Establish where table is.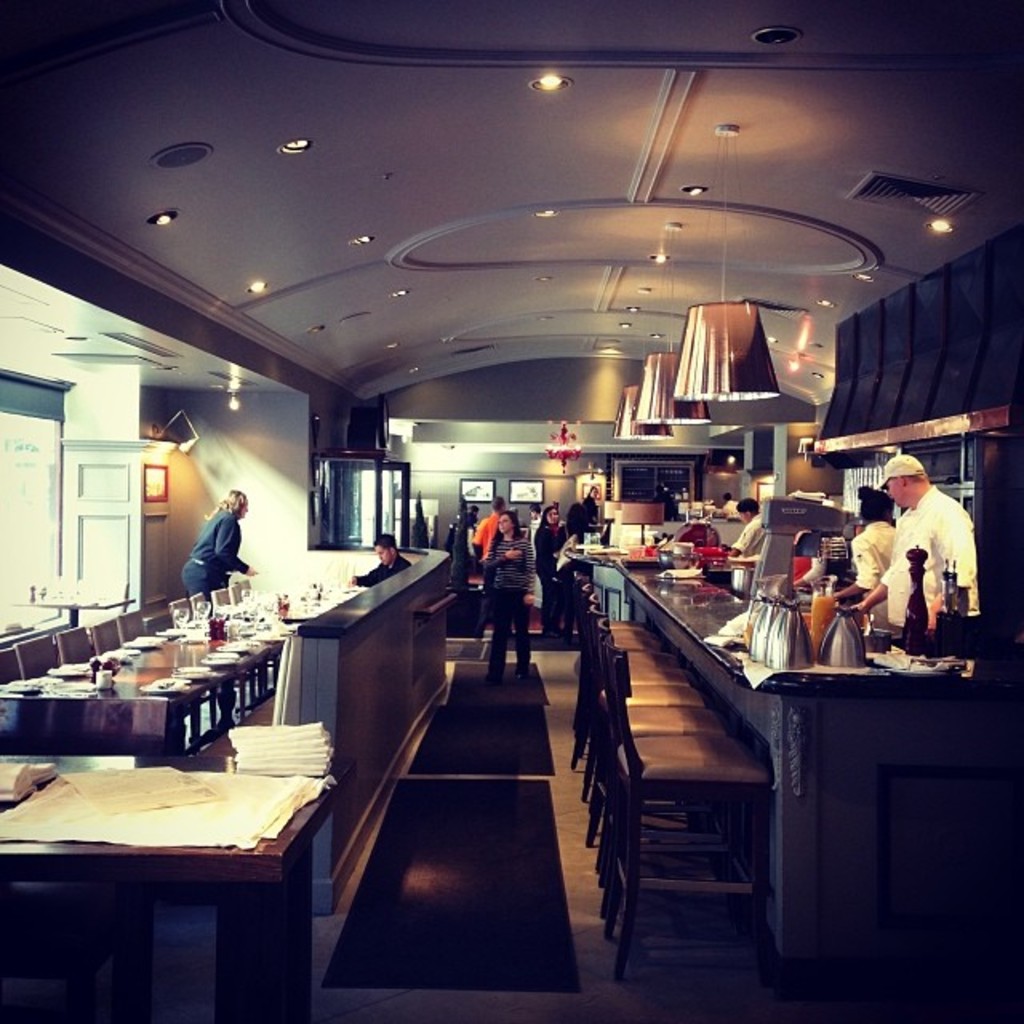
Established at x1=0, y1=589, x2=352, y2=752.
